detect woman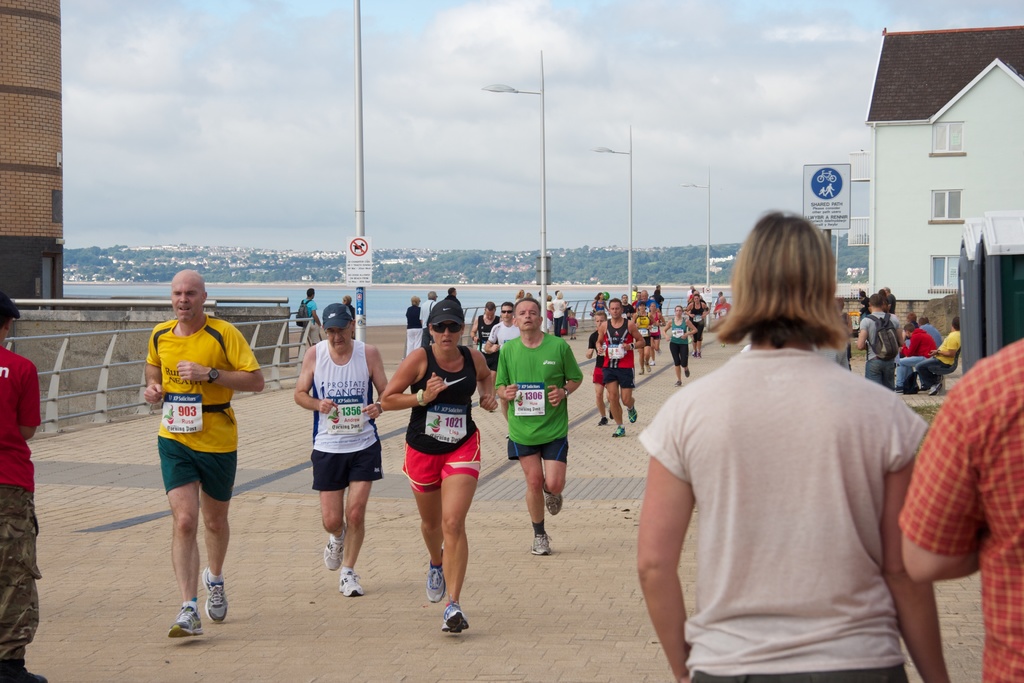
bbox=(515, 287, 525, 306)
